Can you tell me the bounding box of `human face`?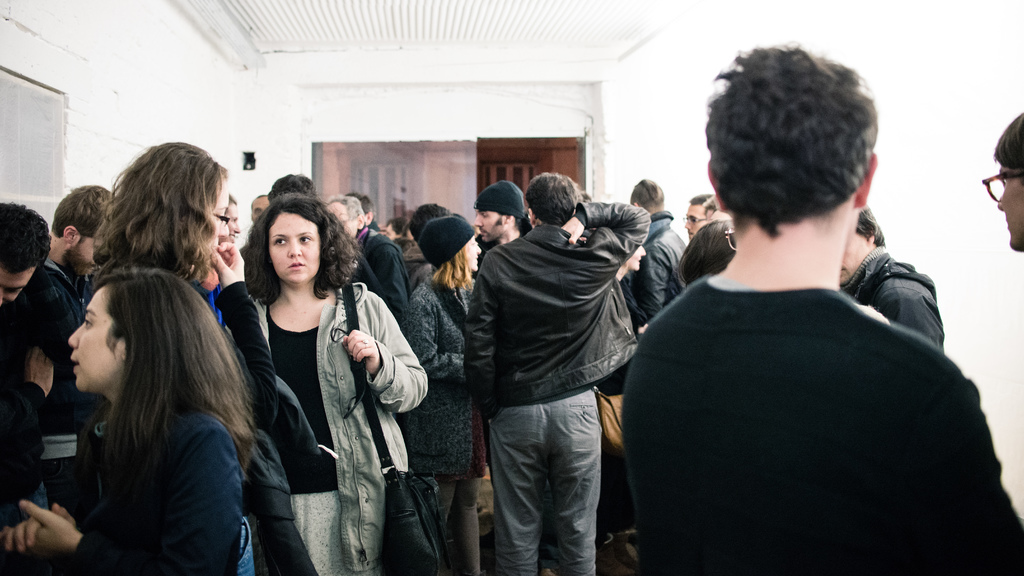
(0, 266, 32, 314).
